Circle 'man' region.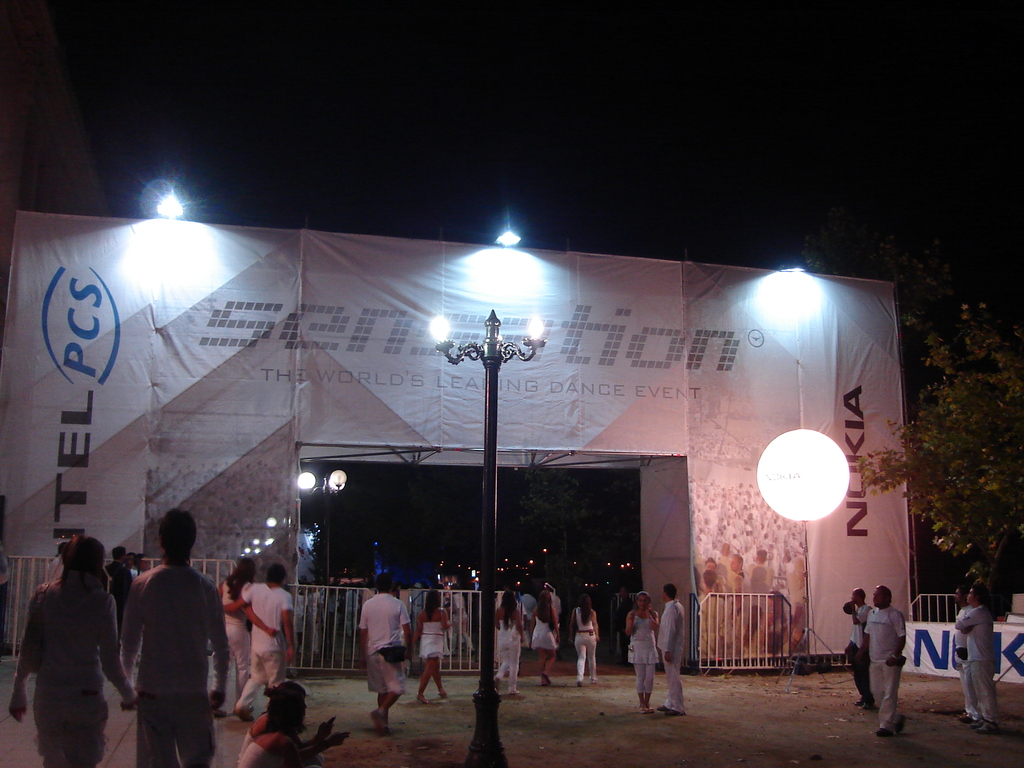
Region: <region>614, 584, 634, 665</region>.
